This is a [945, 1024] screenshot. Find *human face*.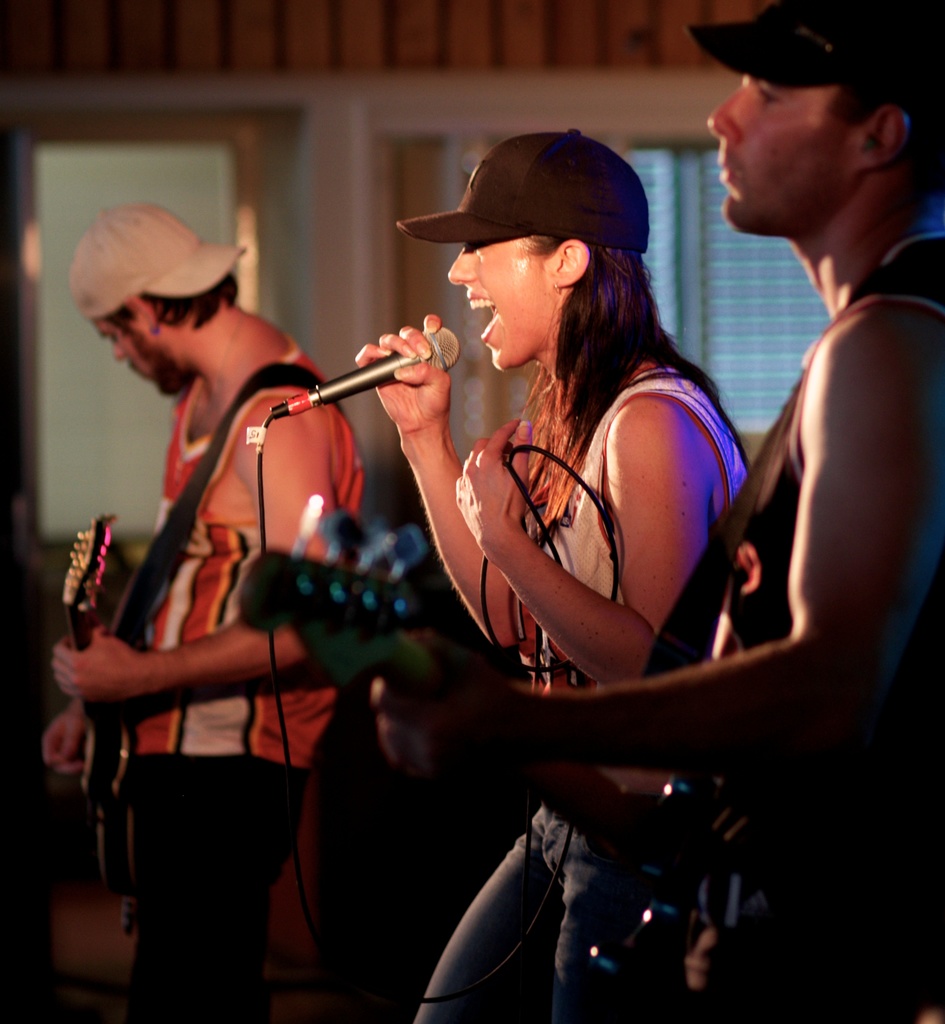
Bounding box: 92,319,180,393.
